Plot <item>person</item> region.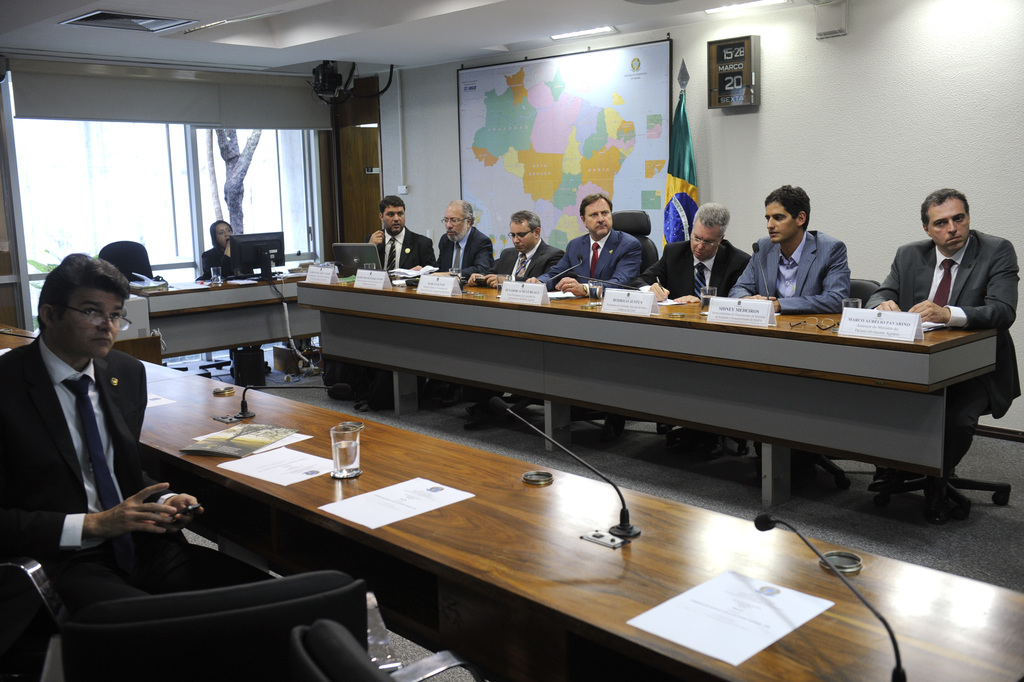
Plotted at 0,252,289,607.
